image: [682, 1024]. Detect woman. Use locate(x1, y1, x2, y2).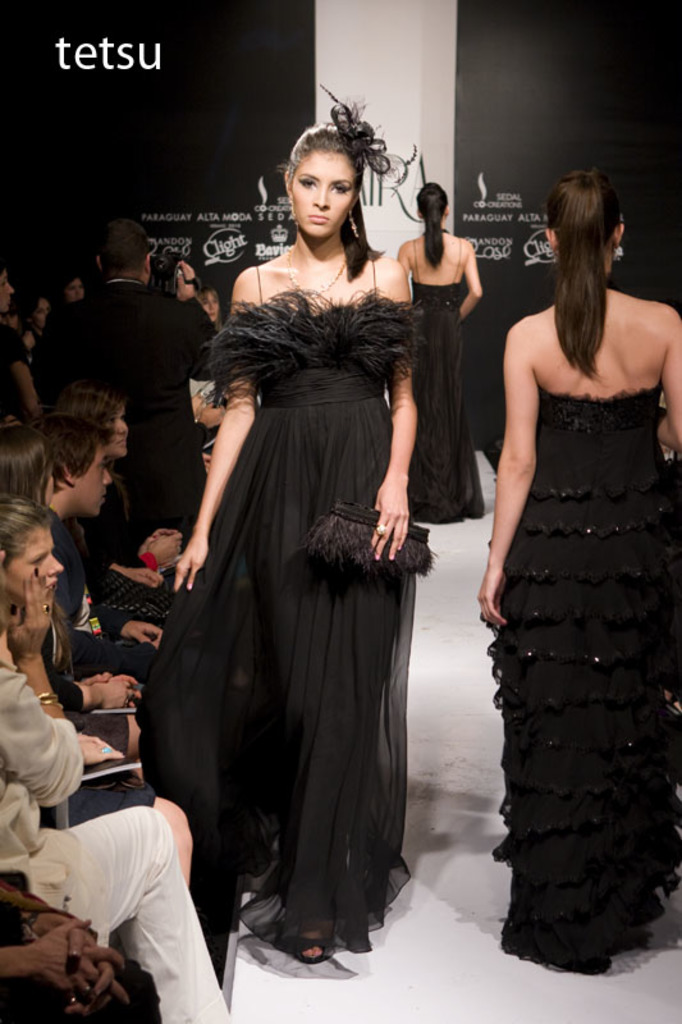
locate(394, 182, 488, 526).
